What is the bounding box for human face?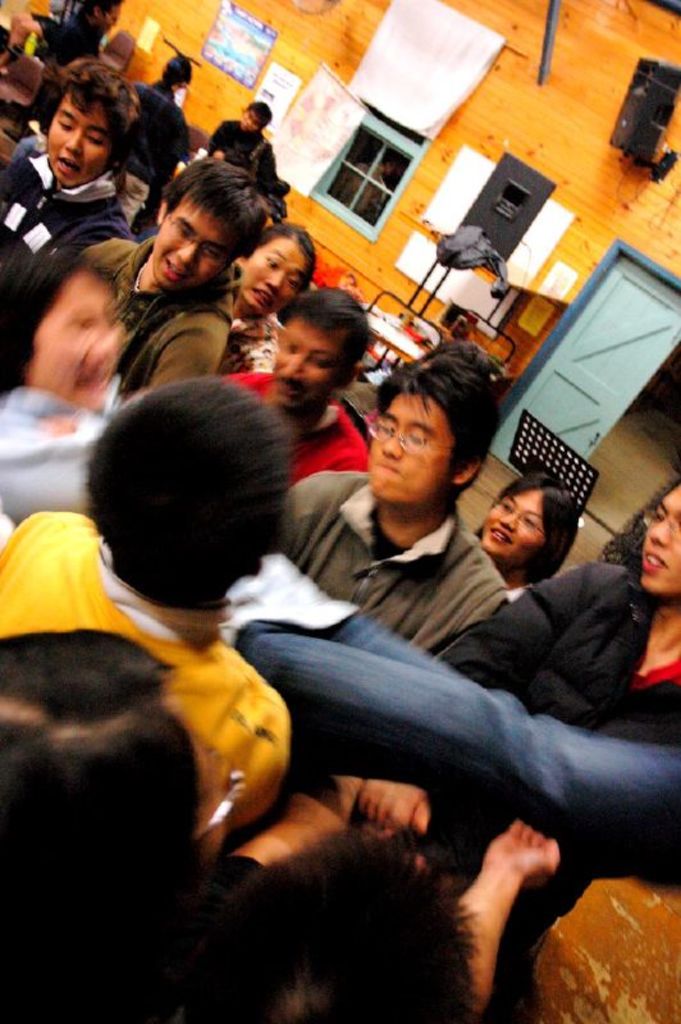
BBox(35, 273, 118, 403).
